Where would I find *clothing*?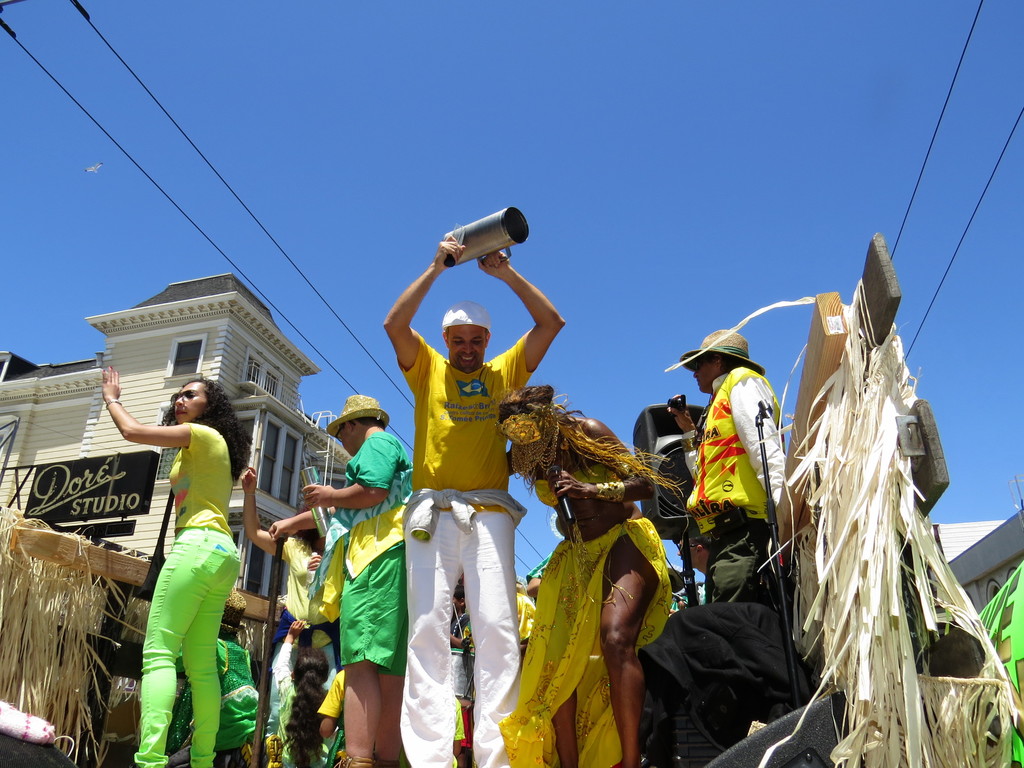
At (399, 490, 527, 767).
